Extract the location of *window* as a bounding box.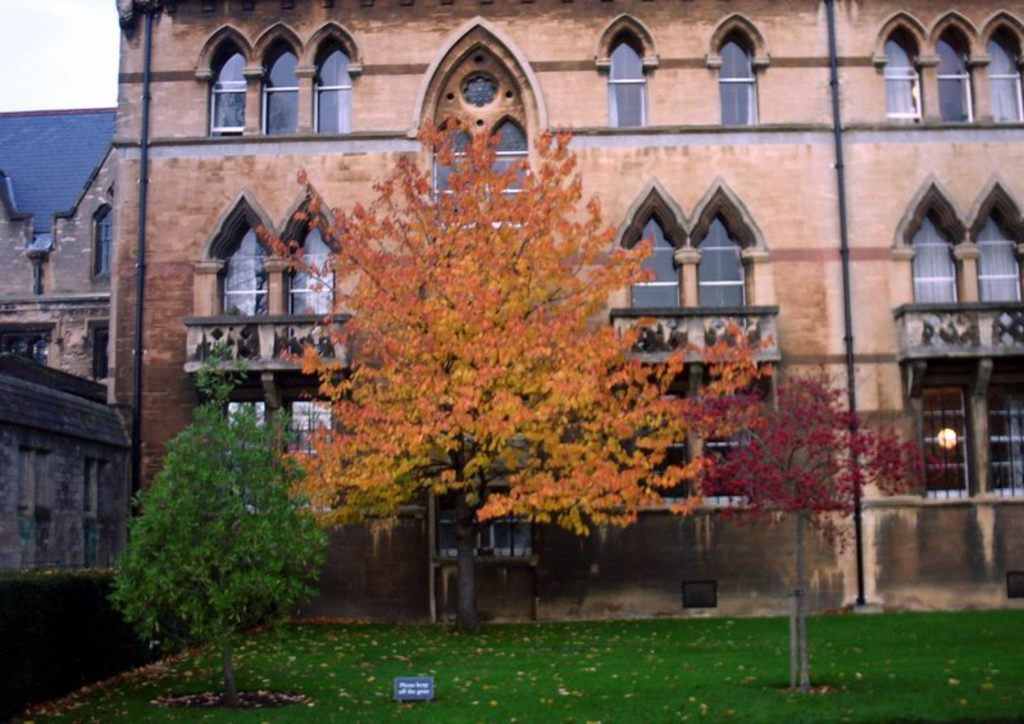
<bbox>636, 388, 687, 497</bbox>.
